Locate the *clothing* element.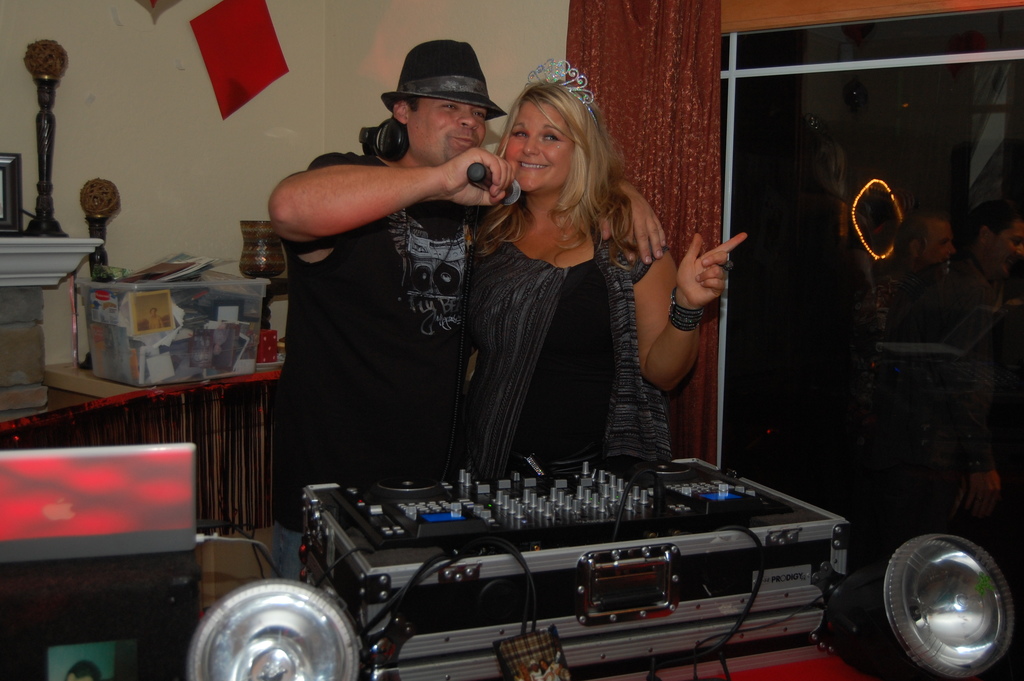
Element bbox: [252, 107, 501, 507].
